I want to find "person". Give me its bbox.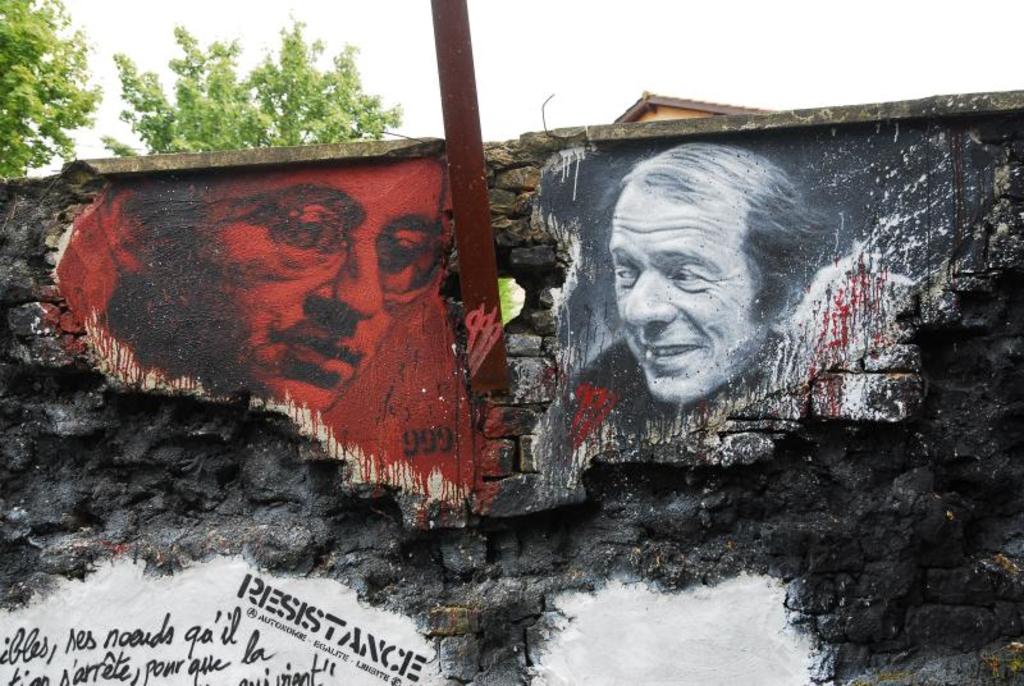
(x1=63, y1=157, x2=451, y2=415).
